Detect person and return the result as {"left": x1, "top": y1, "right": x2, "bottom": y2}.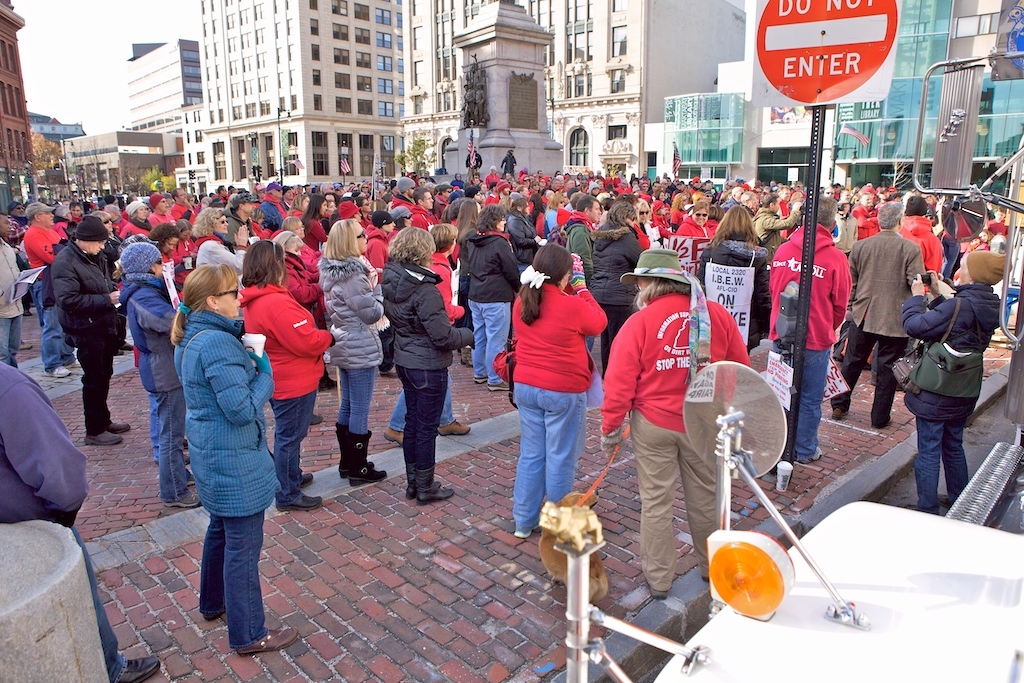
{"left": 831, "top": 205, "right": 924, "bottom": 428}.
